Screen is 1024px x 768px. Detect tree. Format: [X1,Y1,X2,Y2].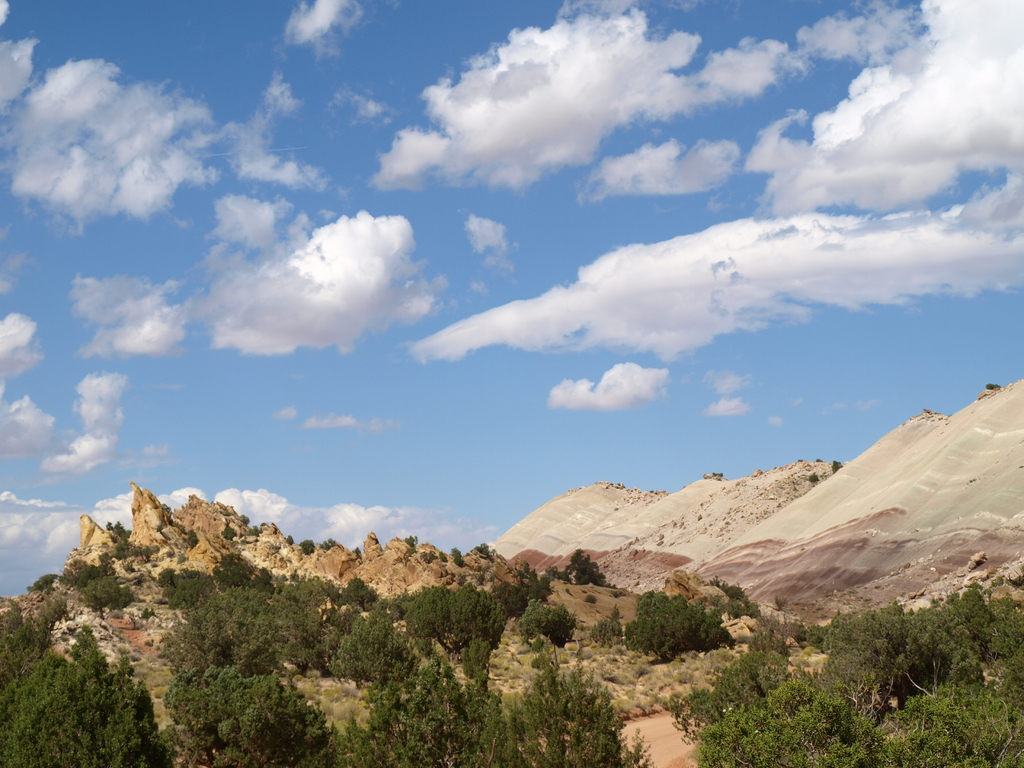
[390,581,502,690].
